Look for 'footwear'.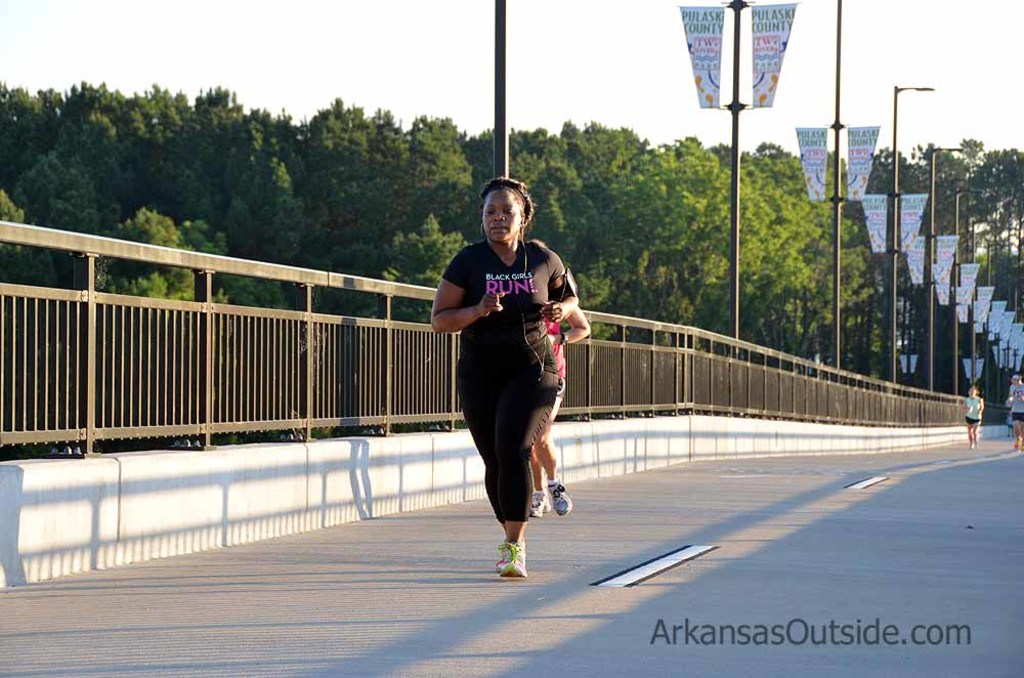
Found: left=481, top=519, right=544, bottom=582.
